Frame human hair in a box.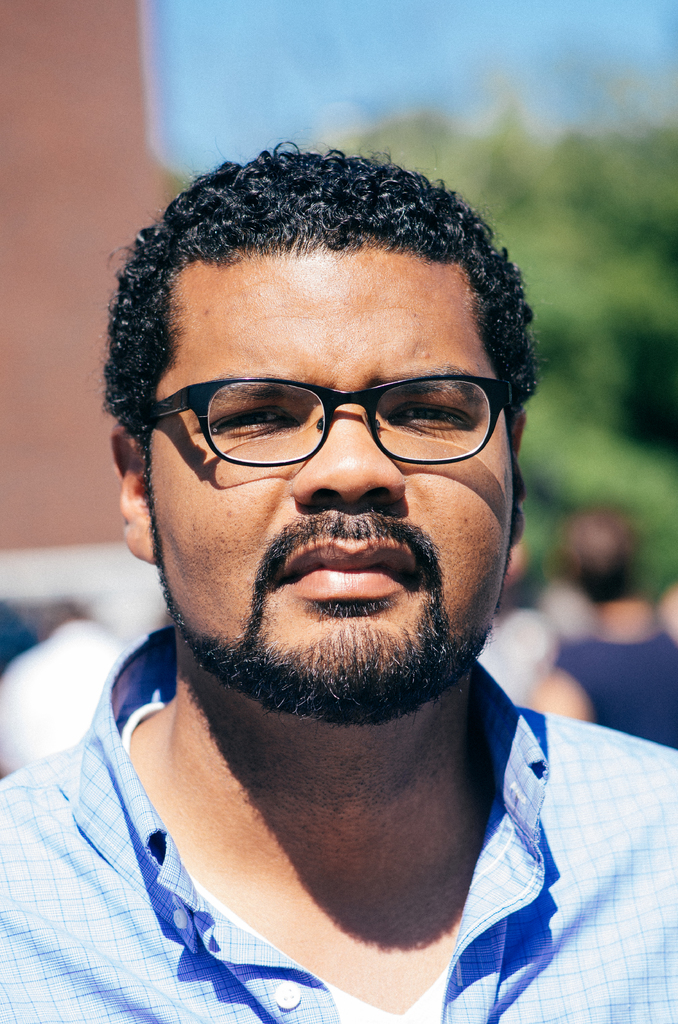
rect(82, 150, 529, 447).
